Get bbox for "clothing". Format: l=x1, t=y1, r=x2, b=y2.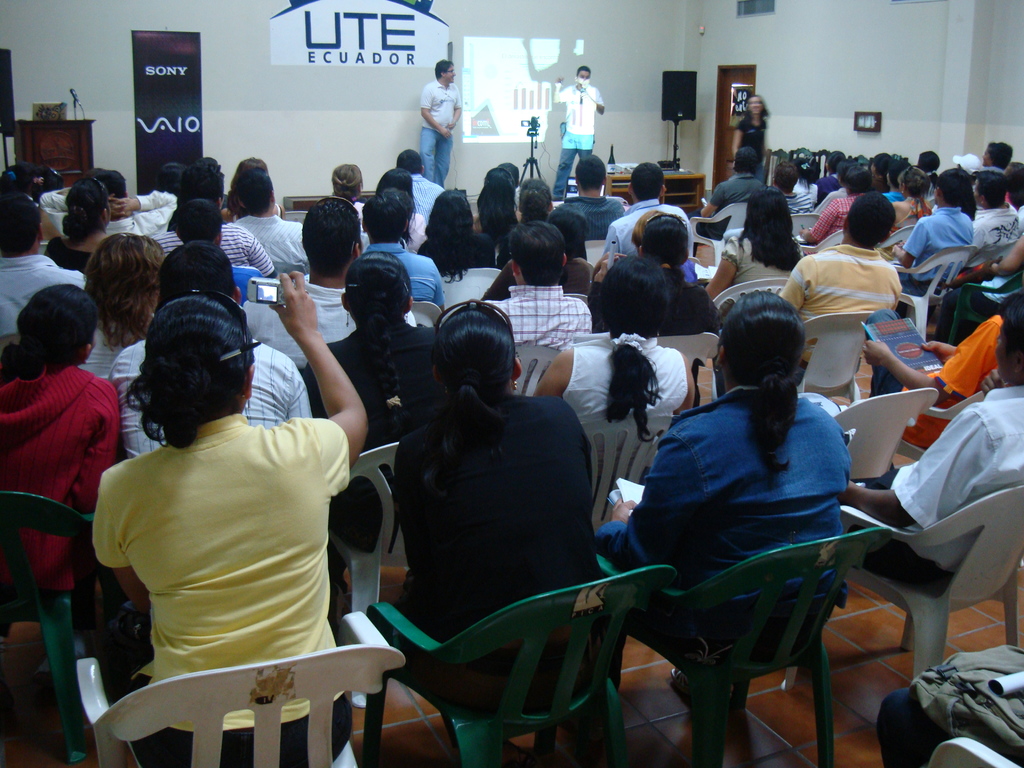
l=253, t=211, r=303, b=278.
